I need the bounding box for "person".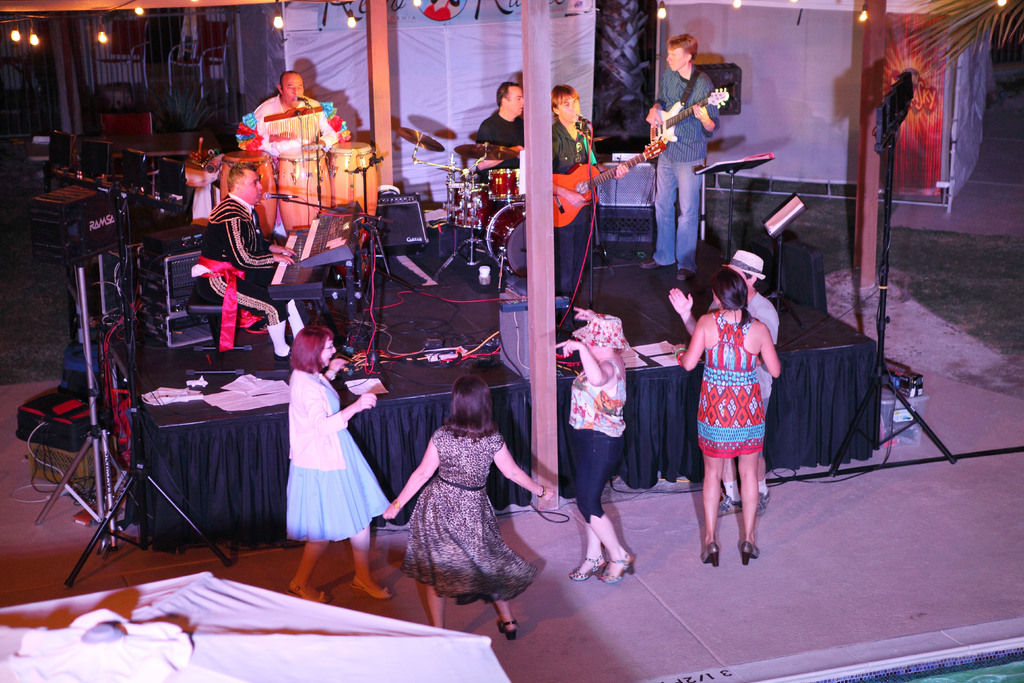
Here it is: bbox(256, 69, 351, 171).
